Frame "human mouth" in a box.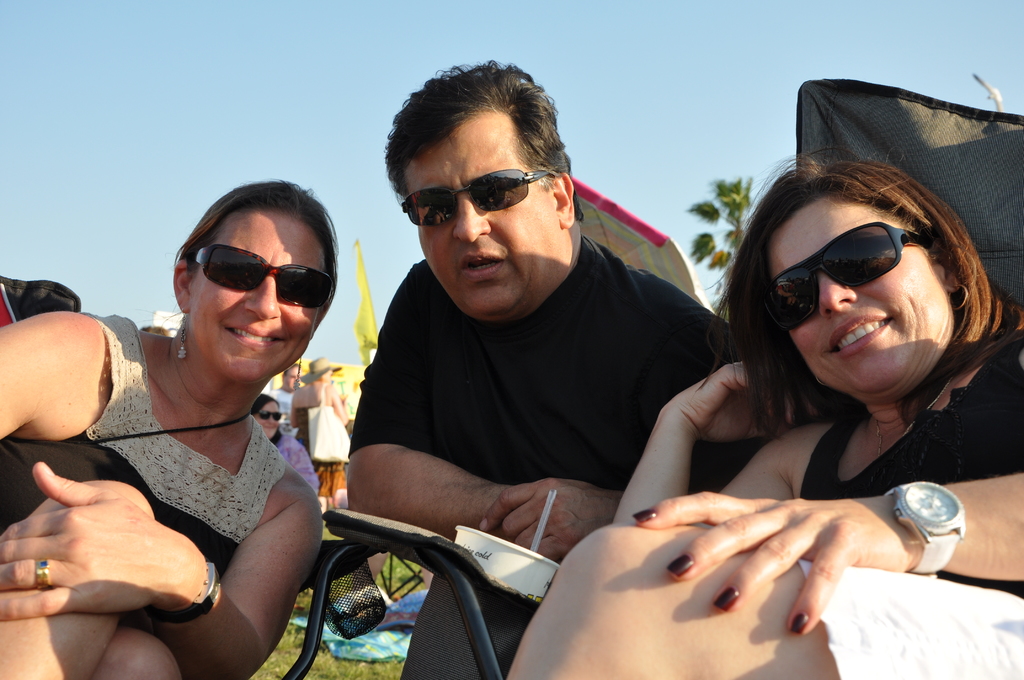
[456,249,509,288].
